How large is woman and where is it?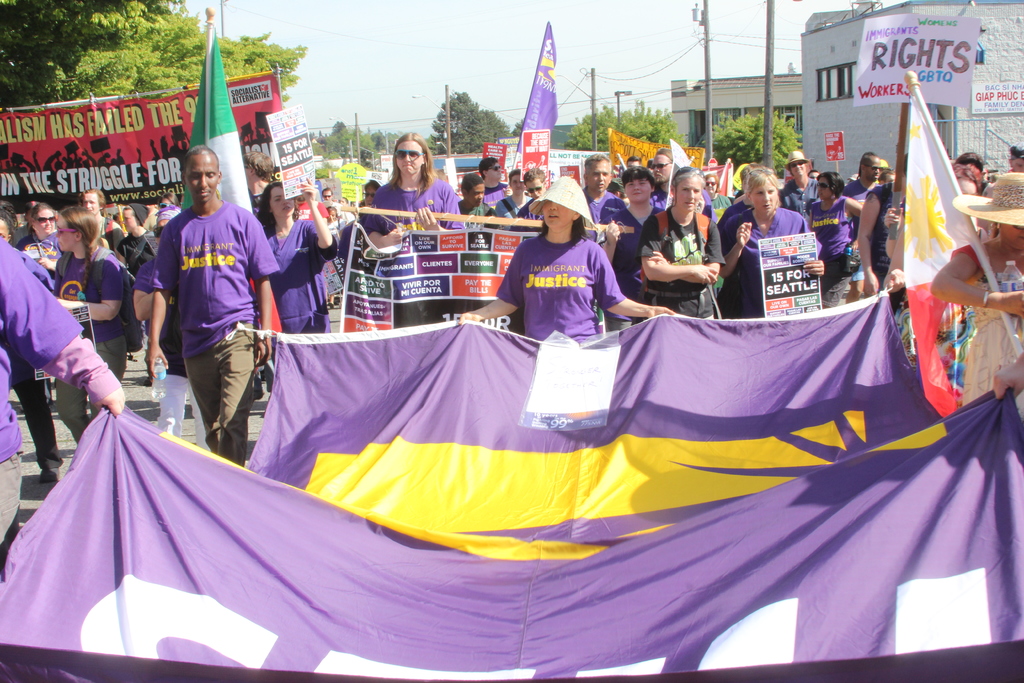
Bounding box: bbox=[705, 173, 733, 226].
